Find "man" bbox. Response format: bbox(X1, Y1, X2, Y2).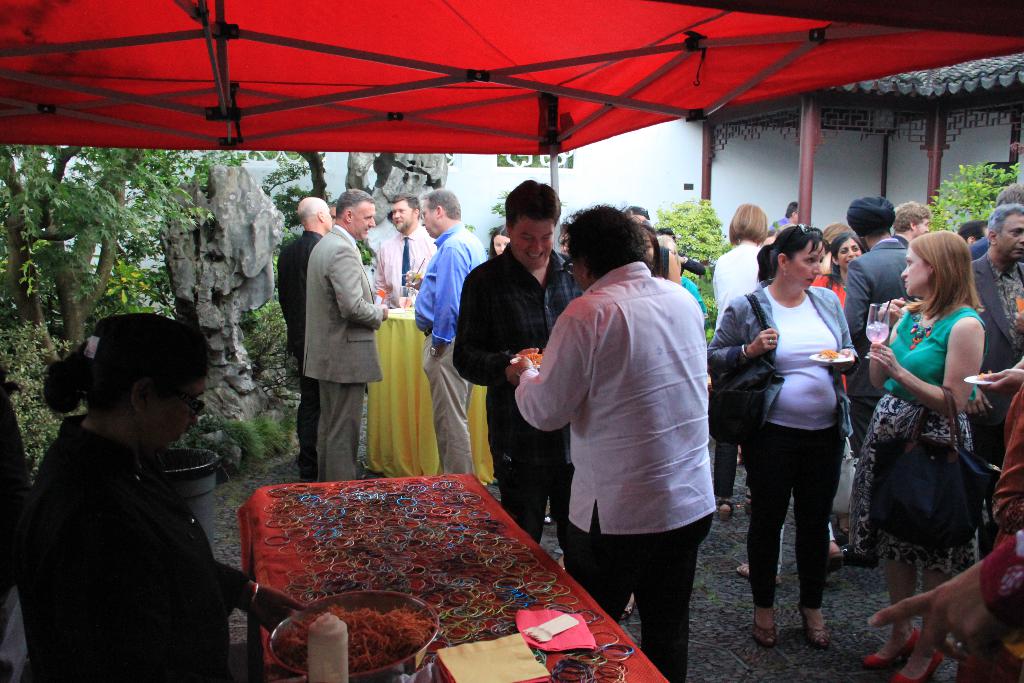
bbox(274, 195, 339, 487).
